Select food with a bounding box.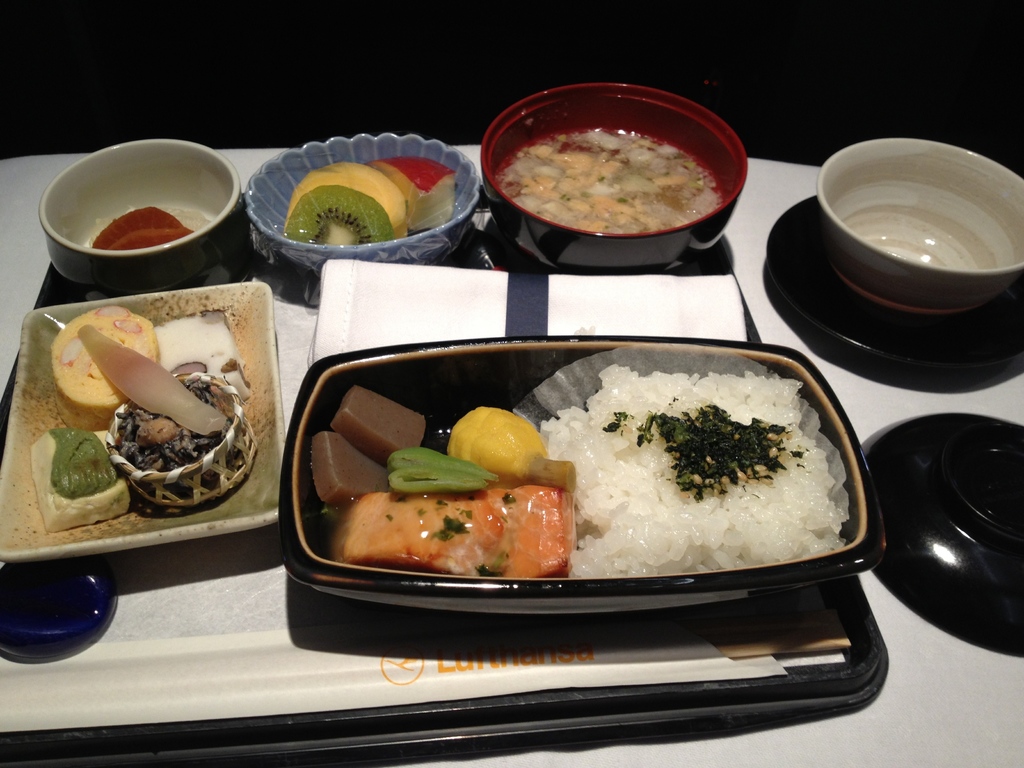
[left=112, top=227, right=191, bottom=253].
